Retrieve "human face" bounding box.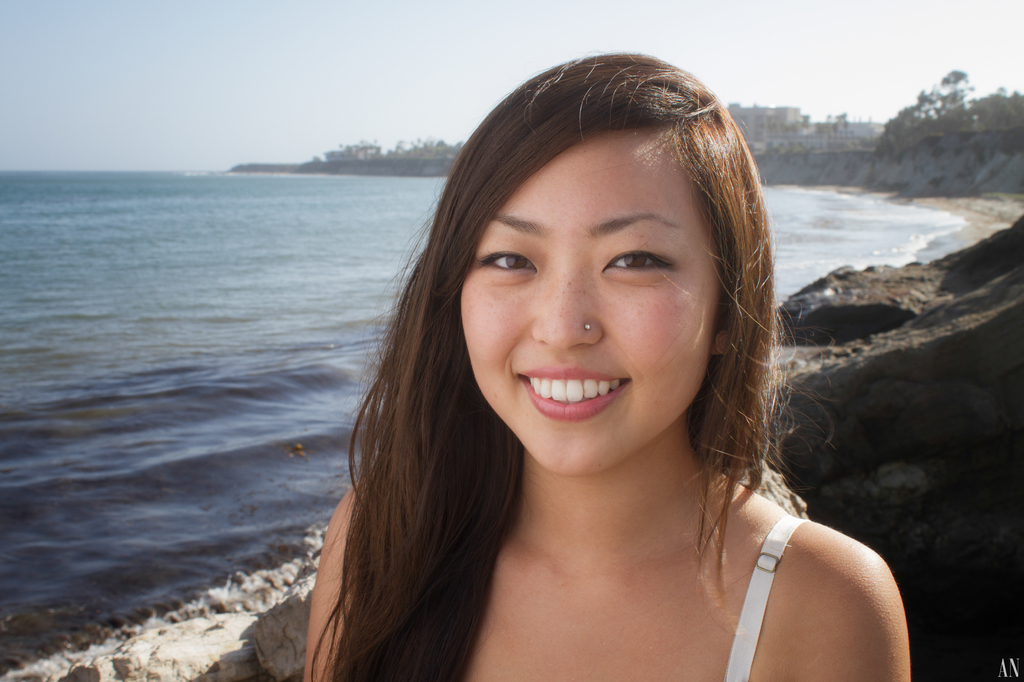
Bounding box: [456, 121, 717, 470].
